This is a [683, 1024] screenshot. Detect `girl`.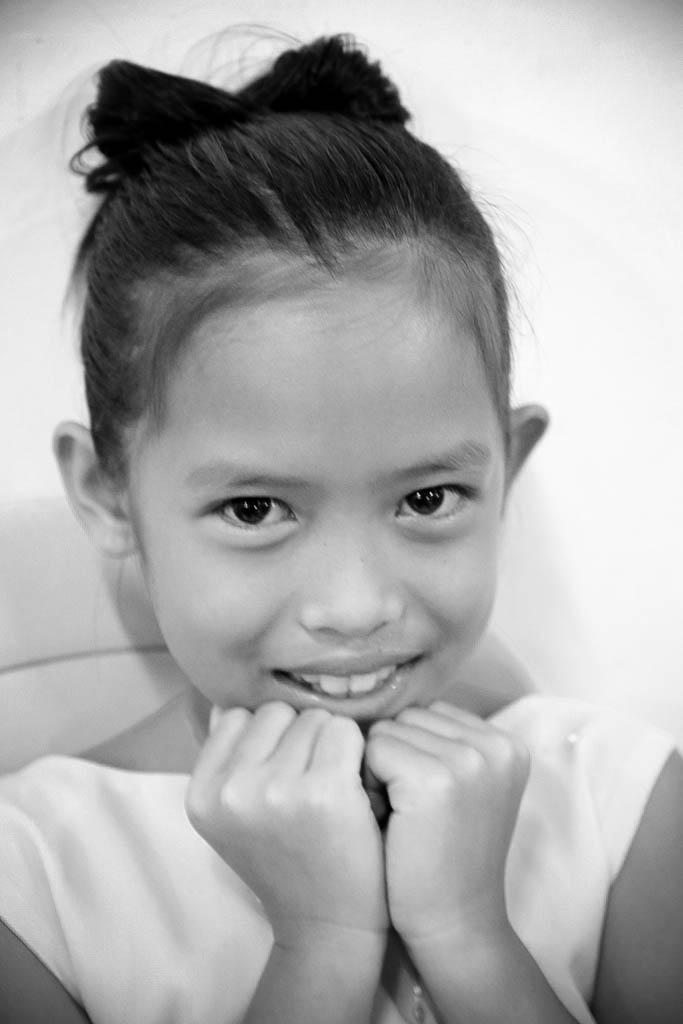
[x1=0, y1=17, x2=682, y2=1023].
